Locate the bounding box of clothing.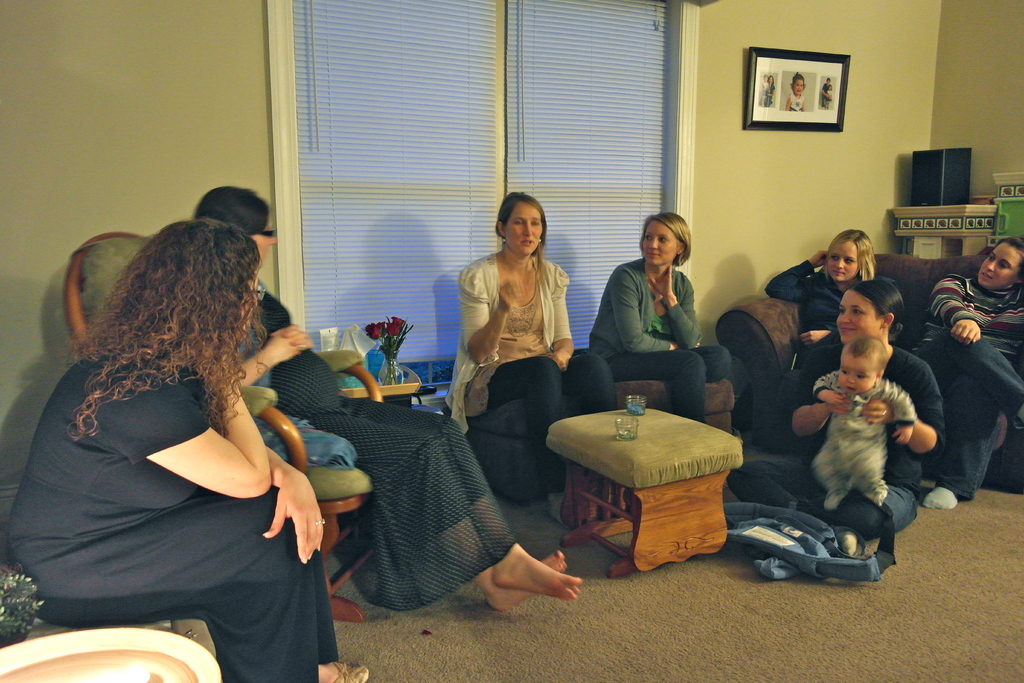
Bounding box: {"left": 593, "top": 255, "right": 724, "bottom": 422}.
